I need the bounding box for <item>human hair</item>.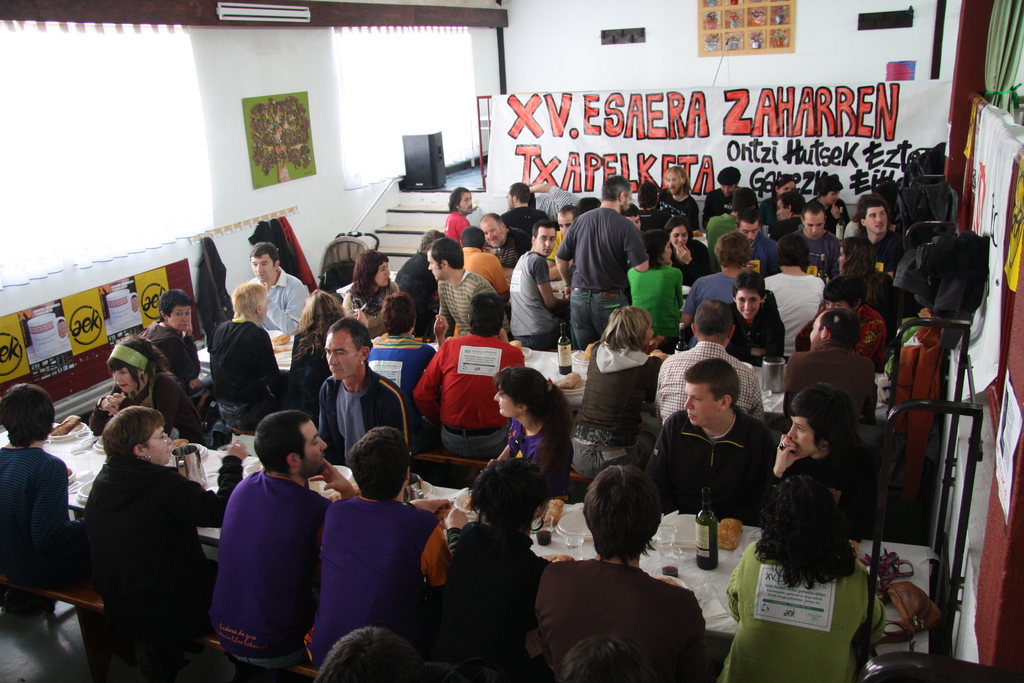
Here it is: rect(770, 176, 795, 195).
